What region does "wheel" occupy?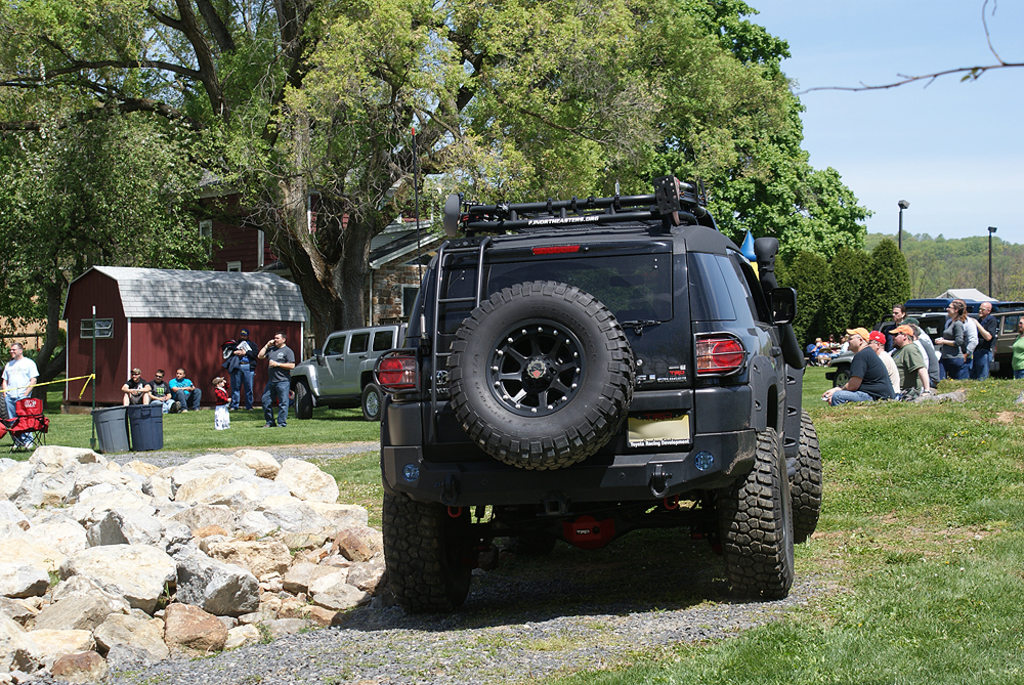
[x1=785, y1=413, x2=819, y2=544].
